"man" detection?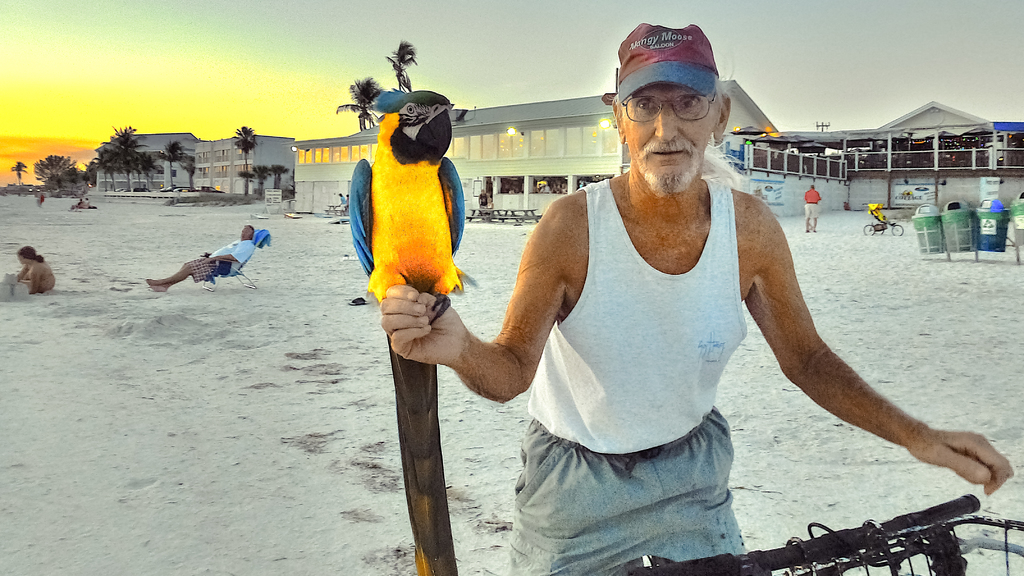
crop(804, 179, 819, 233)
